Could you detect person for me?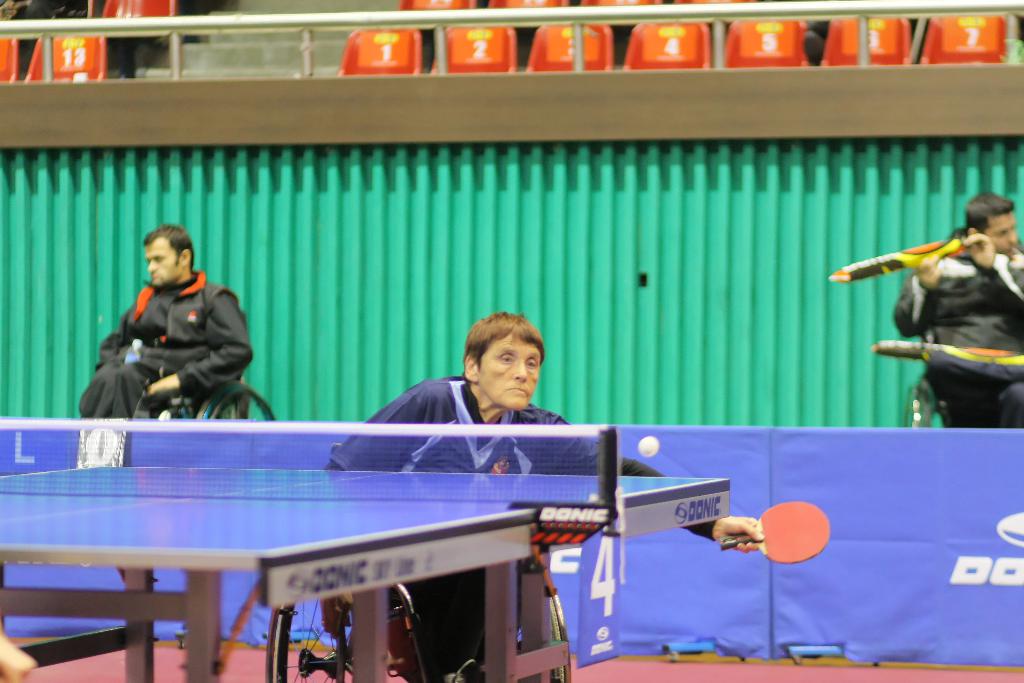
Detection result: [x1=324, y1=307, x2=760, y2=682].
